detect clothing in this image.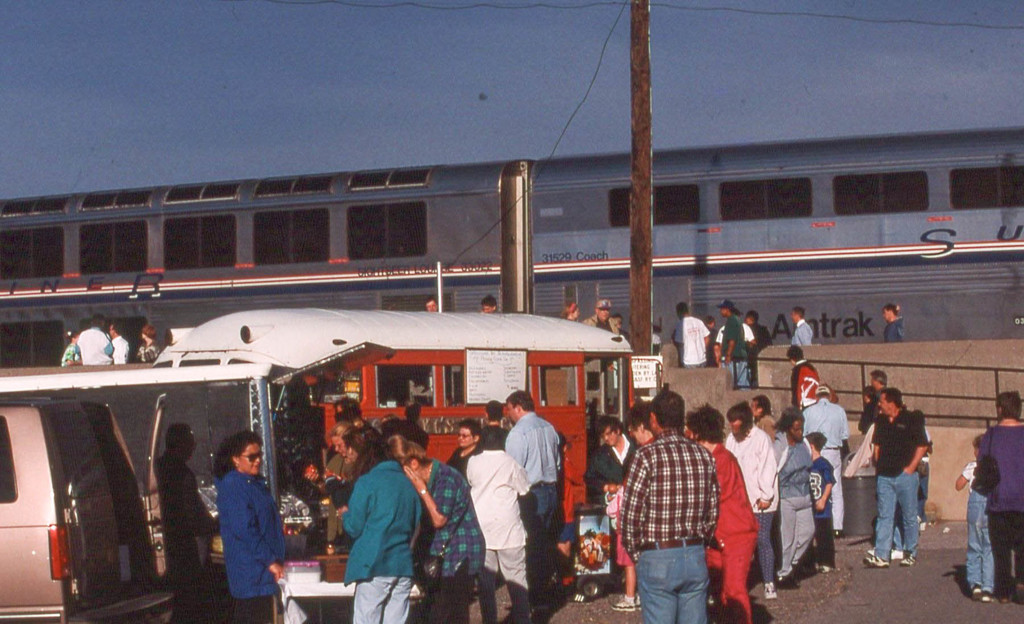
Detection: detection(705, 448, 755, 523).
